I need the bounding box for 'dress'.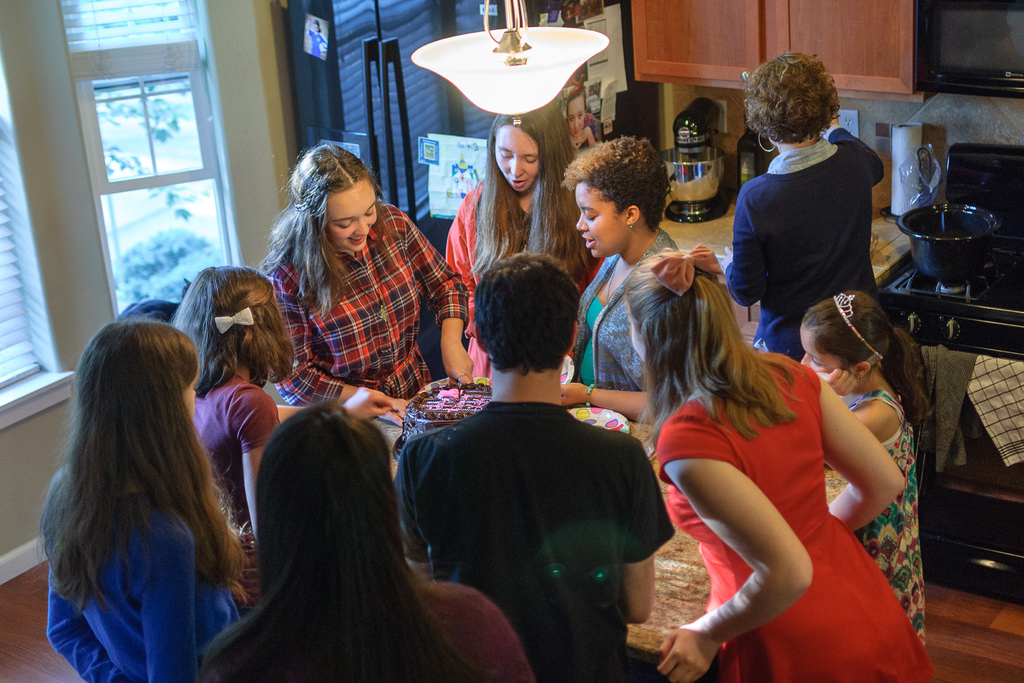
Here it is: pyautogui.locateOnScreen(441, 177, 604, 392).
